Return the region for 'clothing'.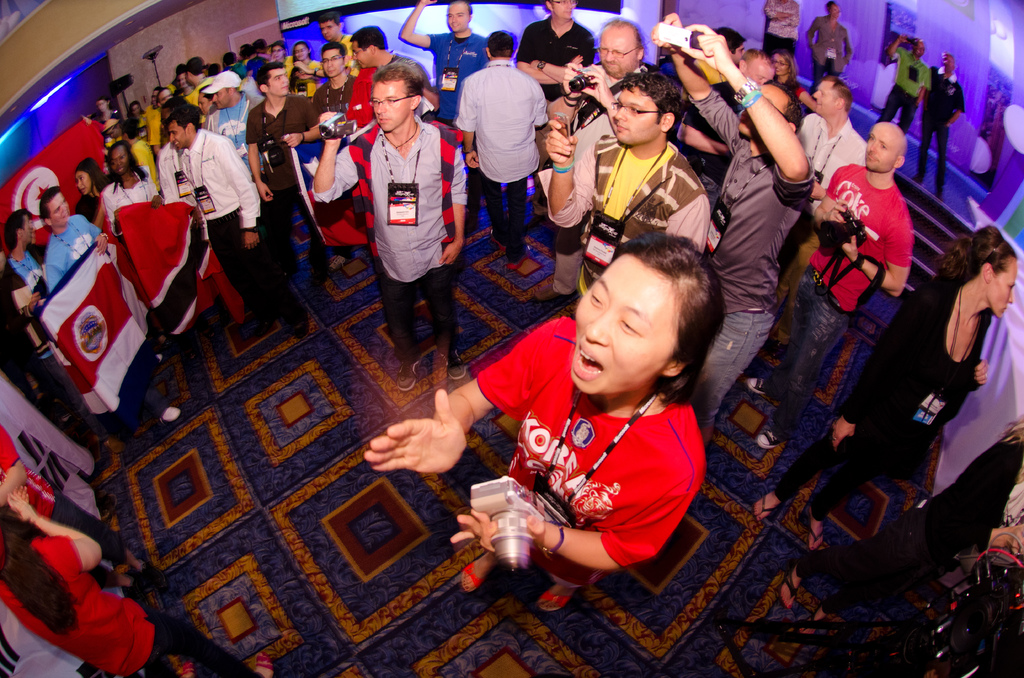
l=758, t=0, r=799, b=56.
